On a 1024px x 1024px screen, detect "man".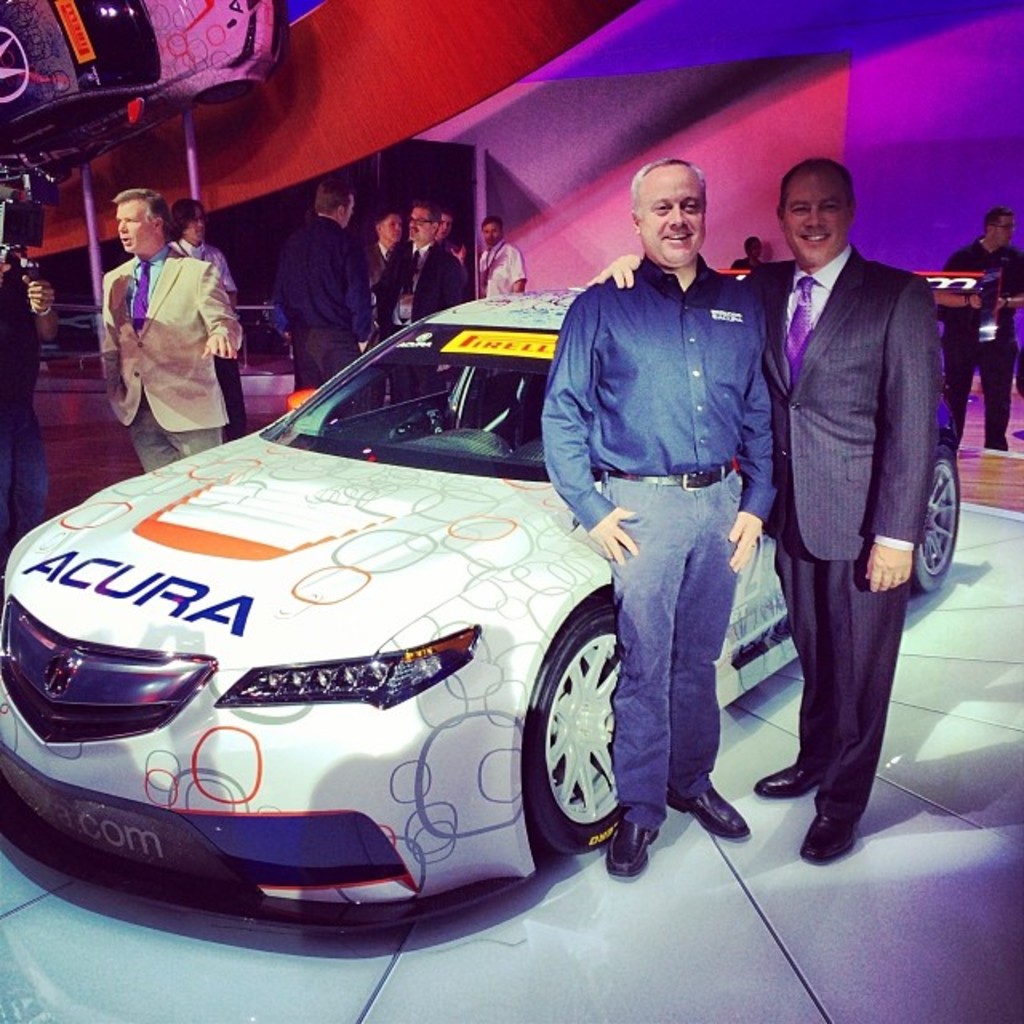
bbox=(378, 202, 464, 331).
